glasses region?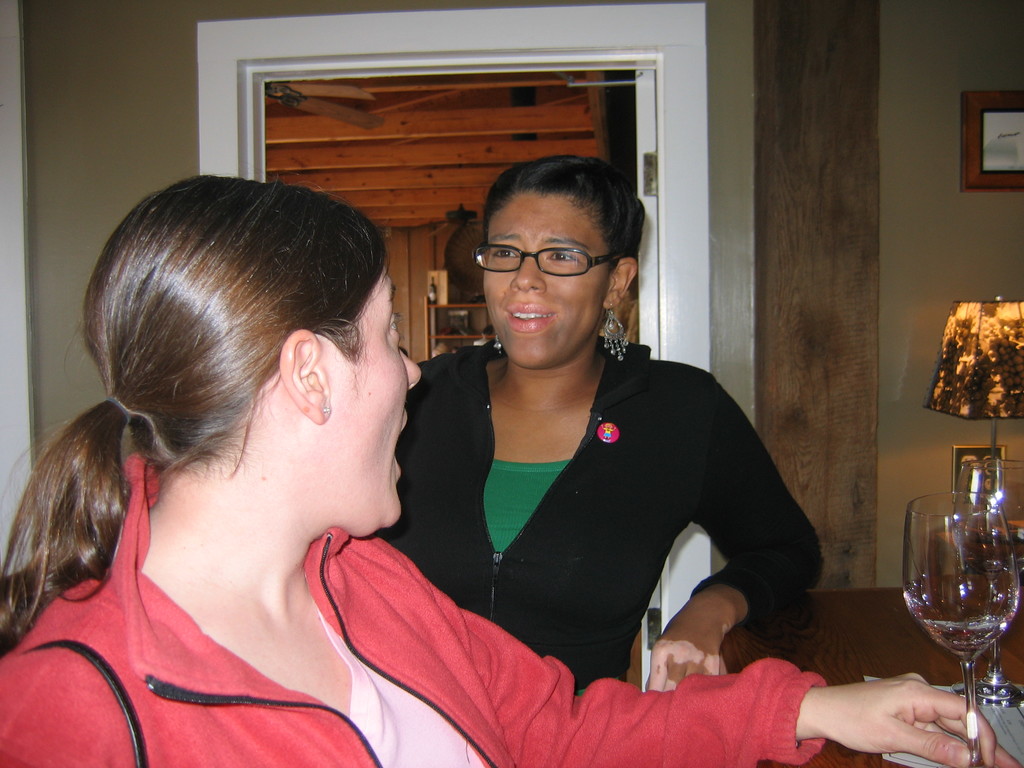
{"x1": 474, "y1": 226, "x2": 611, "y2": 281}
